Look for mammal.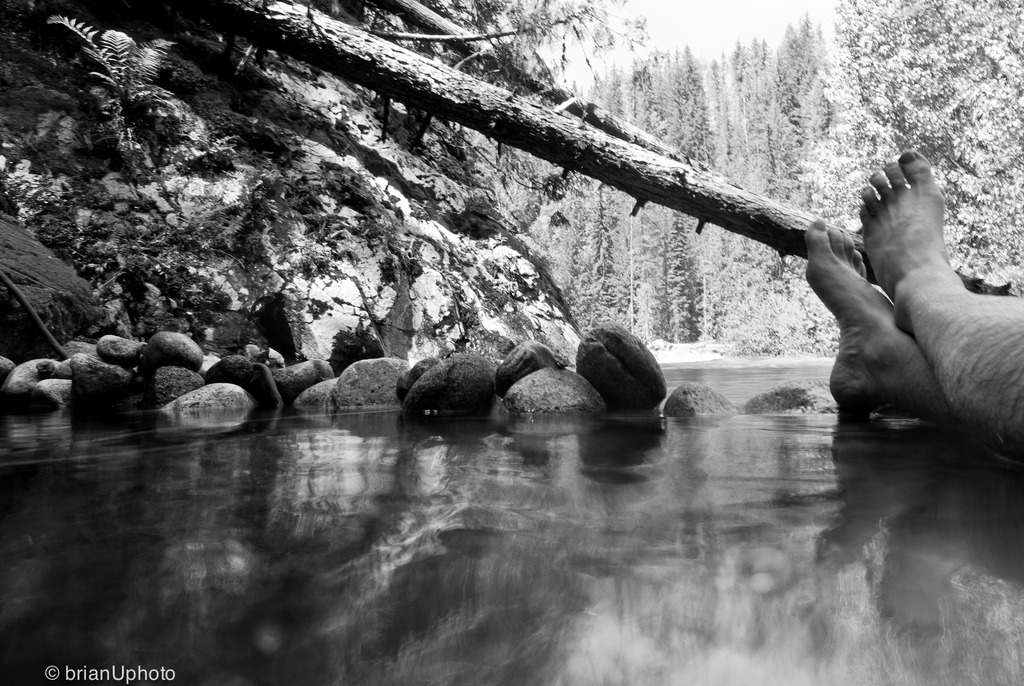
Found: 765/132/1023/493.
